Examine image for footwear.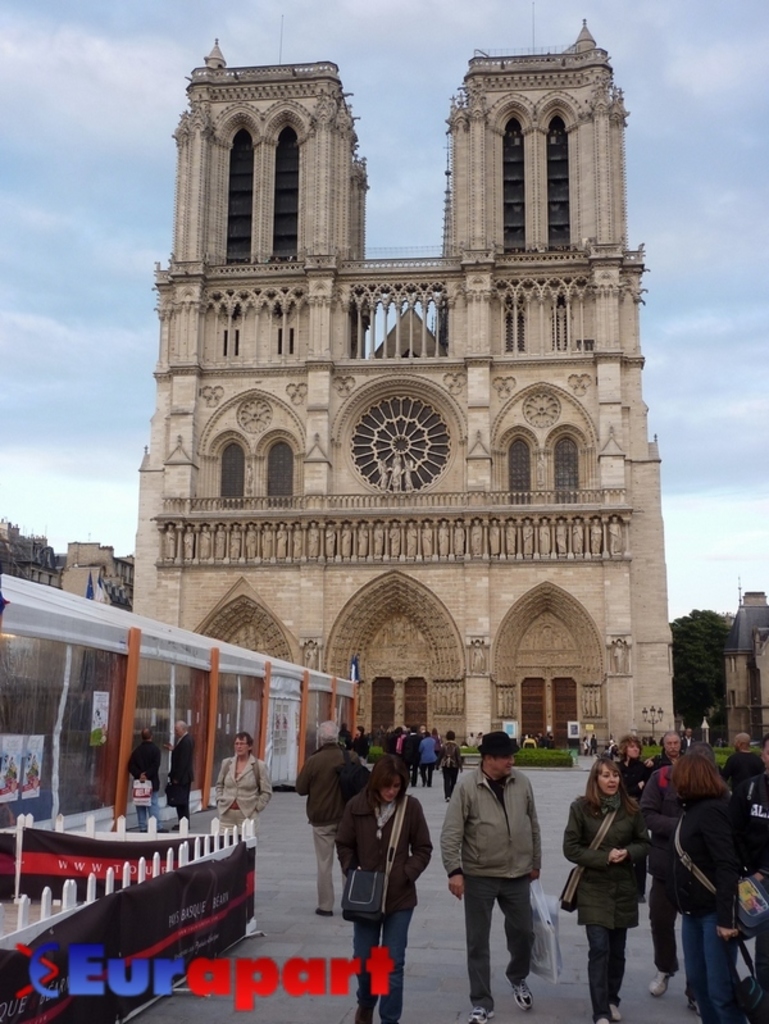
Examination result: x1=311, y1=906, x2=329, y2=915.
